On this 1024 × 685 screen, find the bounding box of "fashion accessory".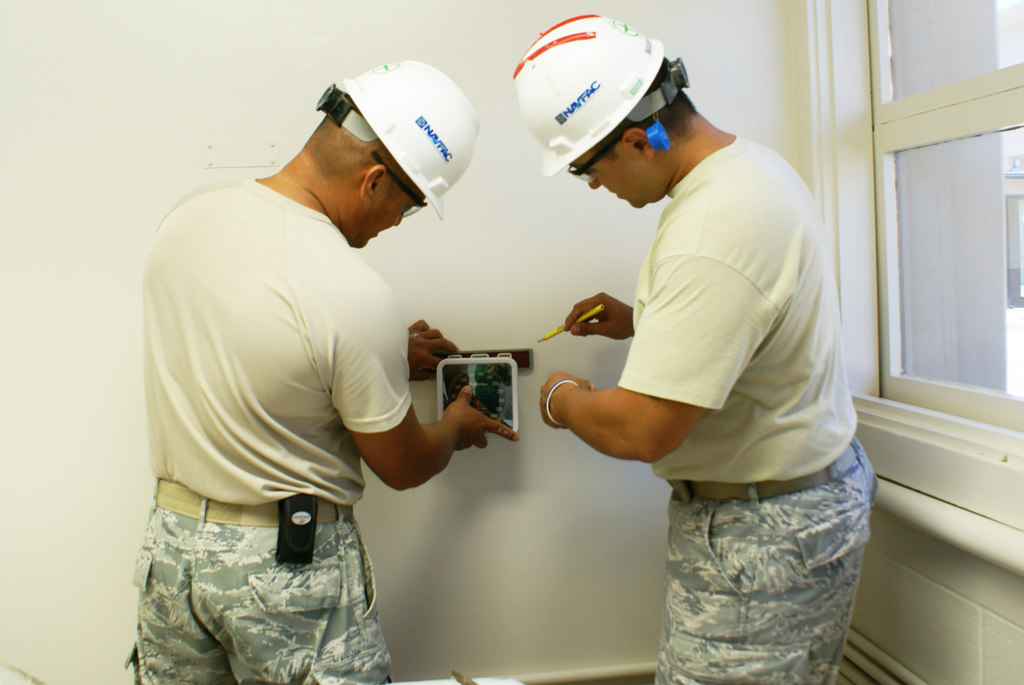
Bounding box: box(667, 432, 870, 522).
